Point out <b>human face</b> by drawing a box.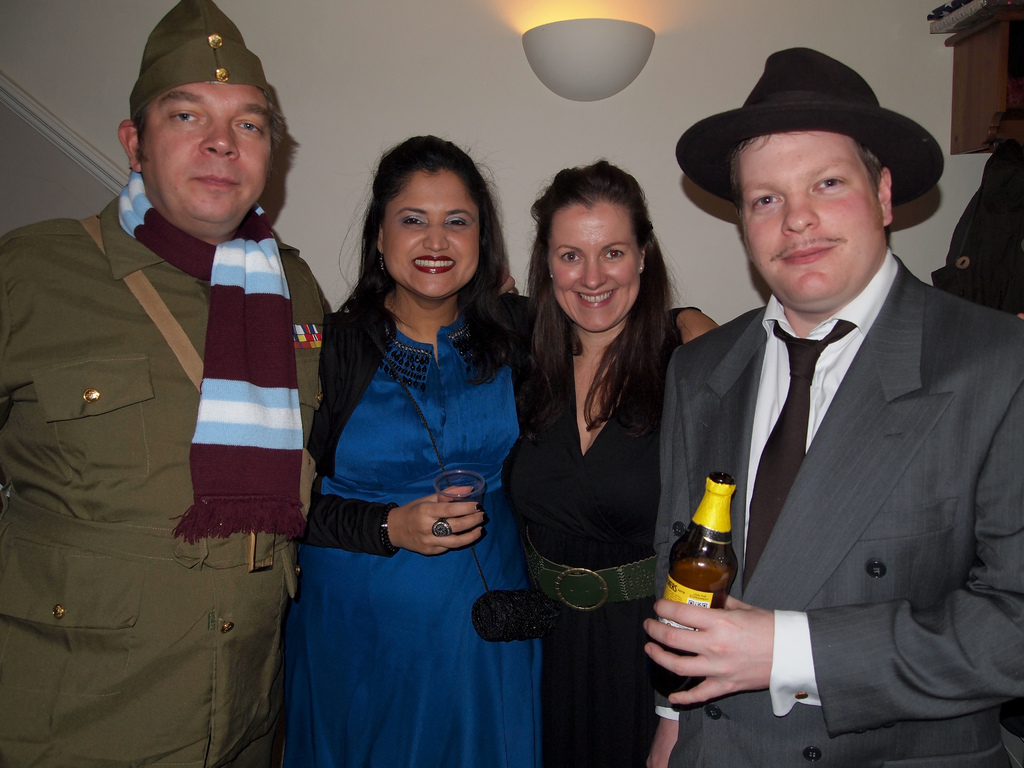
[left=136, top=81, right=275, bottom=227].
